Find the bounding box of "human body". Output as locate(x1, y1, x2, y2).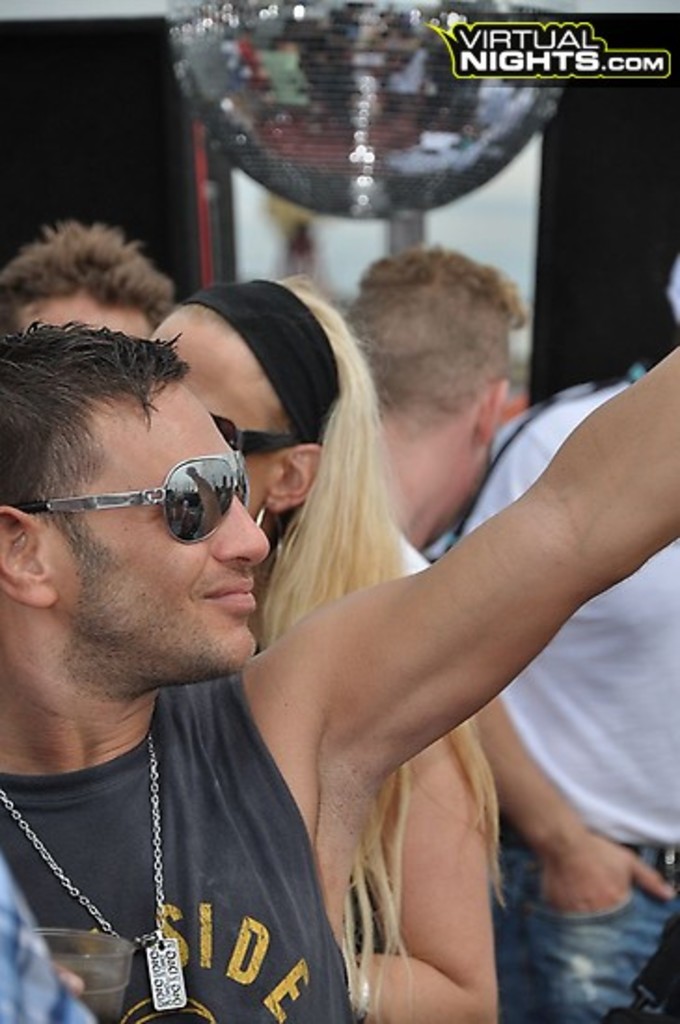
locate(140, 276, 510, 1022).
